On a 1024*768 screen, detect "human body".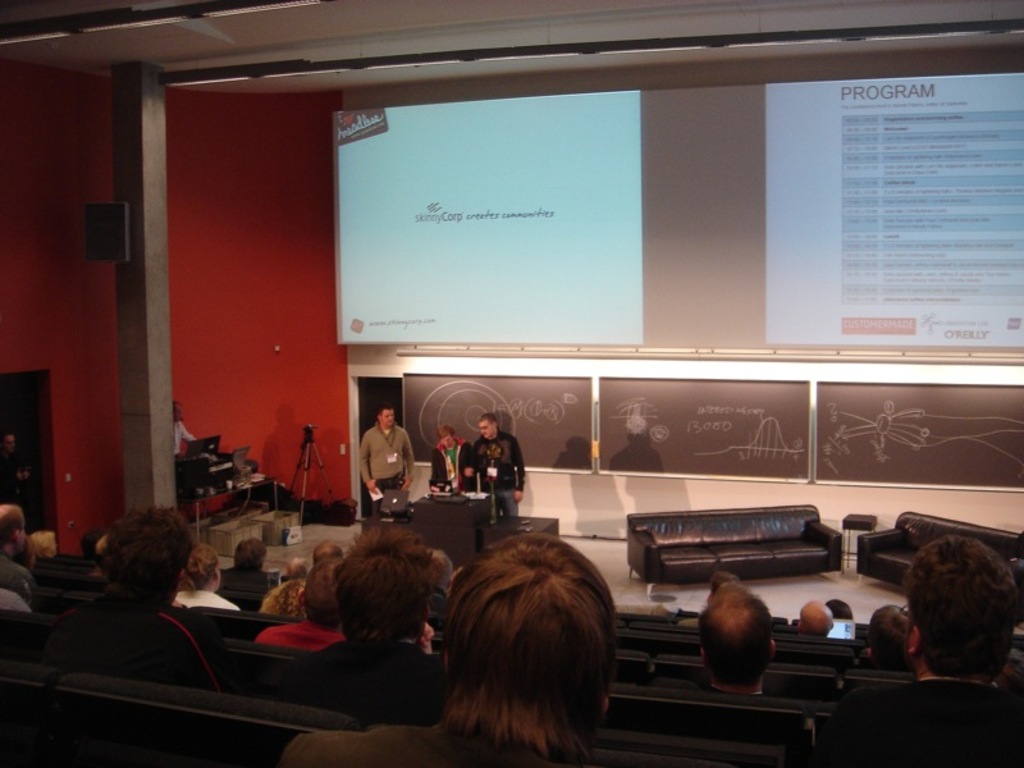
(855, 600, 905, 666).
